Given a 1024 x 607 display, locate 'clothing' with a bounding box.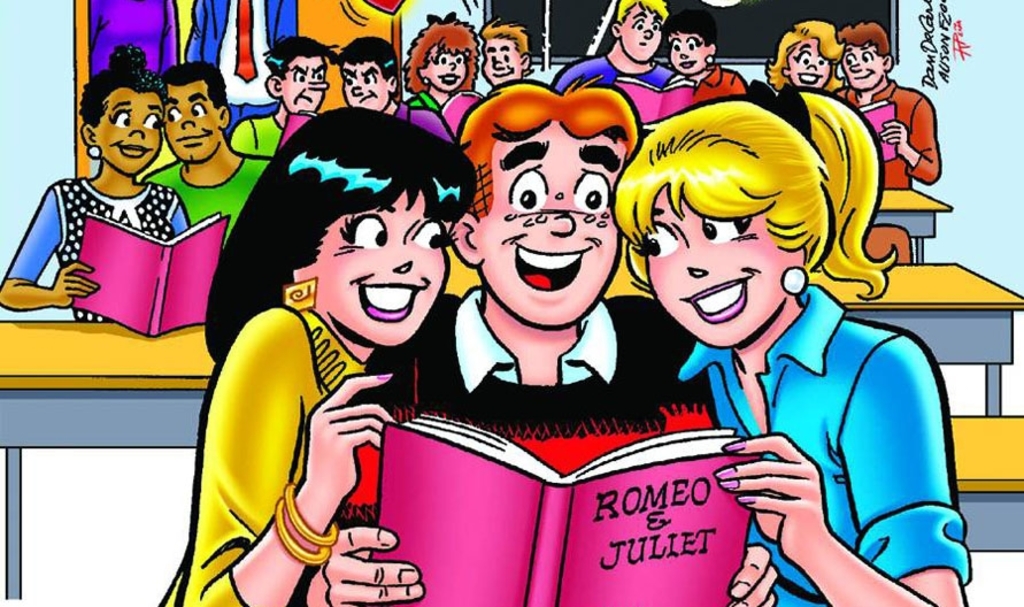
Located: region(143, 160, 272, 247).
